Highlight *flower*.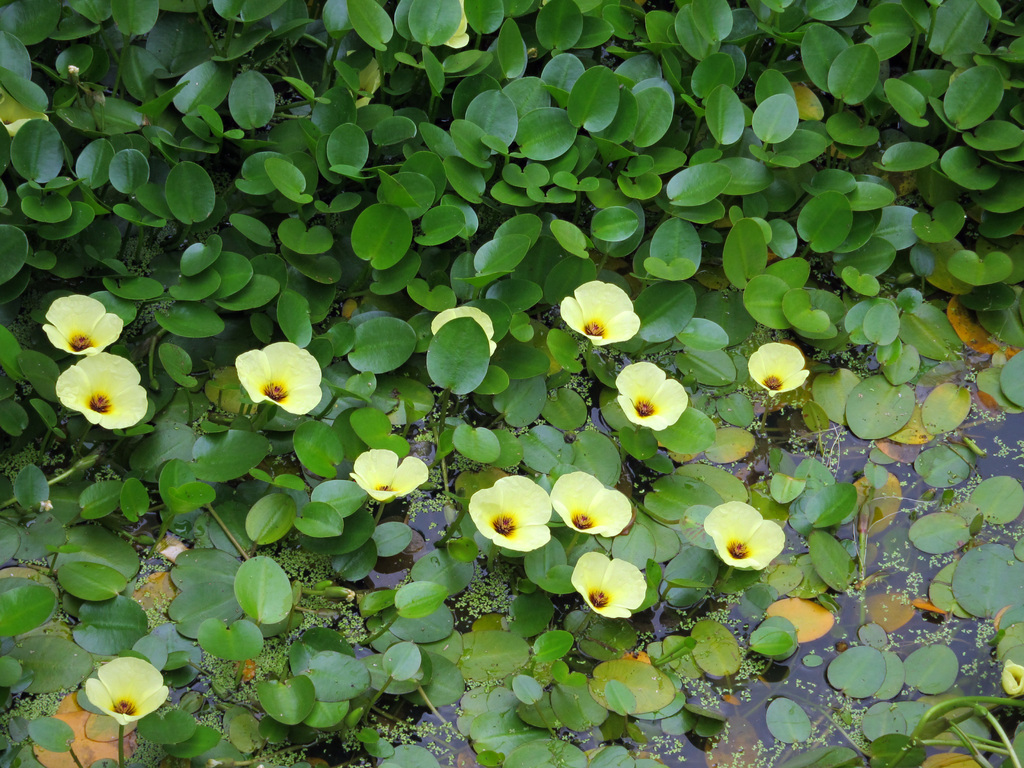
Highlighted region: [42, 294, 120, 356].
